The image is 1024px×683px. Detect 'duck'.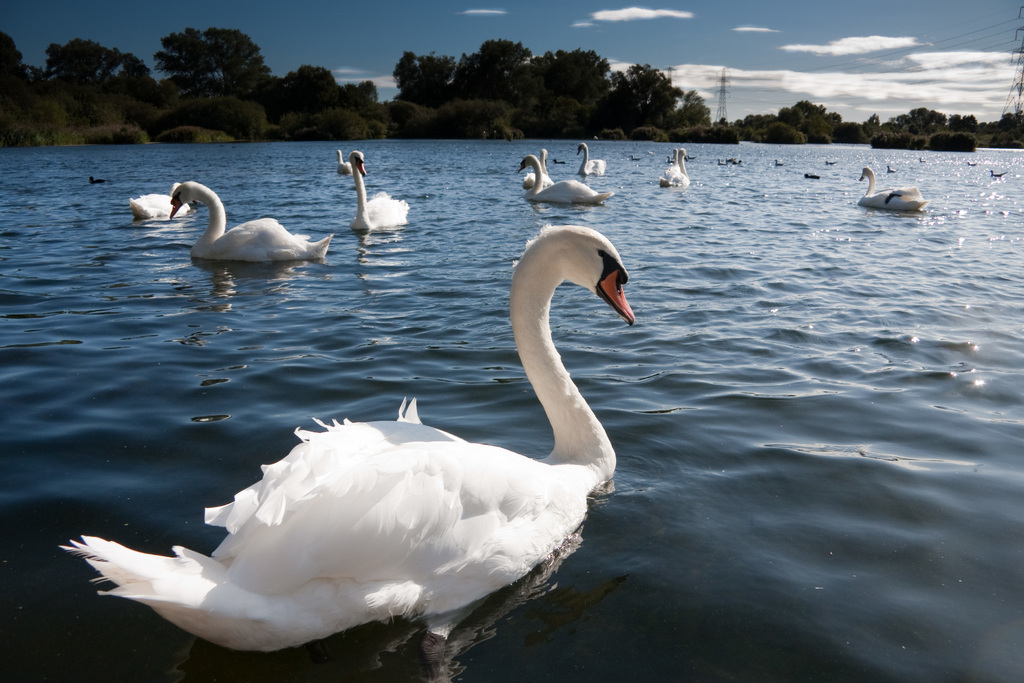
Detection: box(335, 152, 413, 232).
